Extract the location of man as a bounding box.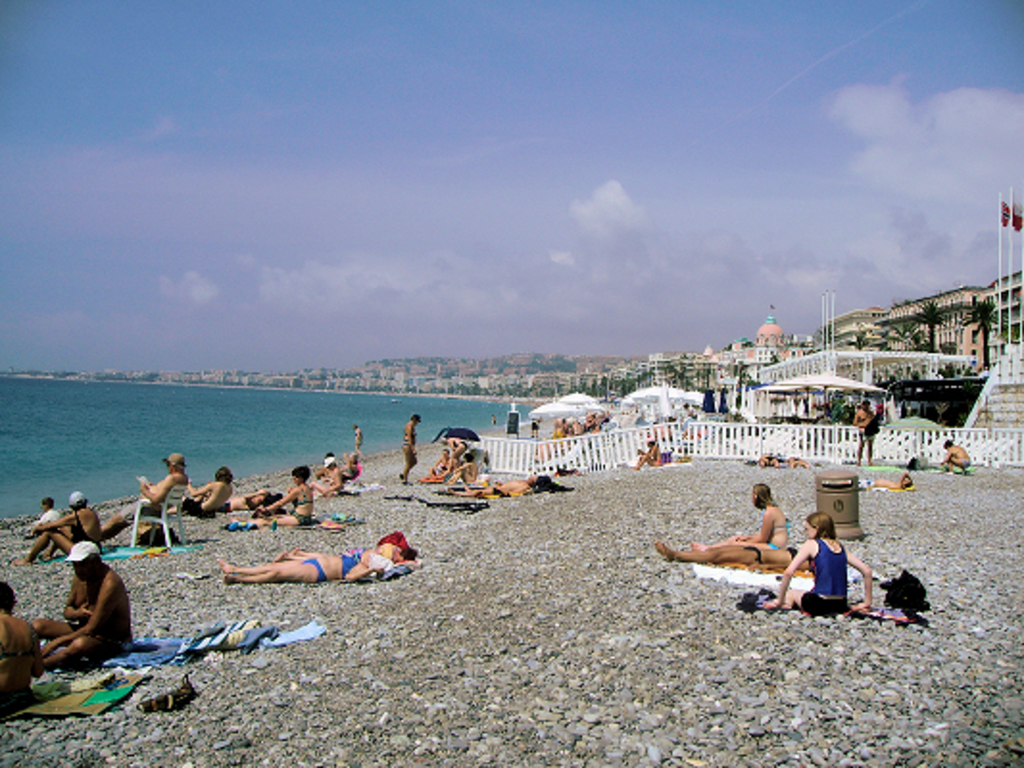
region(430, 445, 461, 474).
